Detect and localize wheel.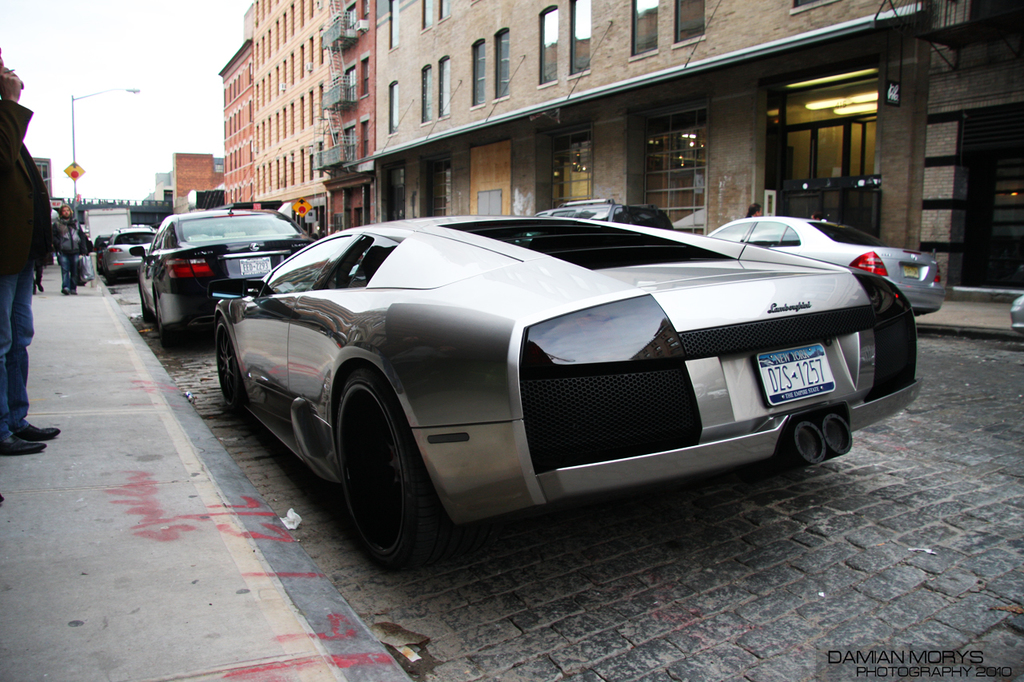
Localized at 150, 296, 186, 351.
